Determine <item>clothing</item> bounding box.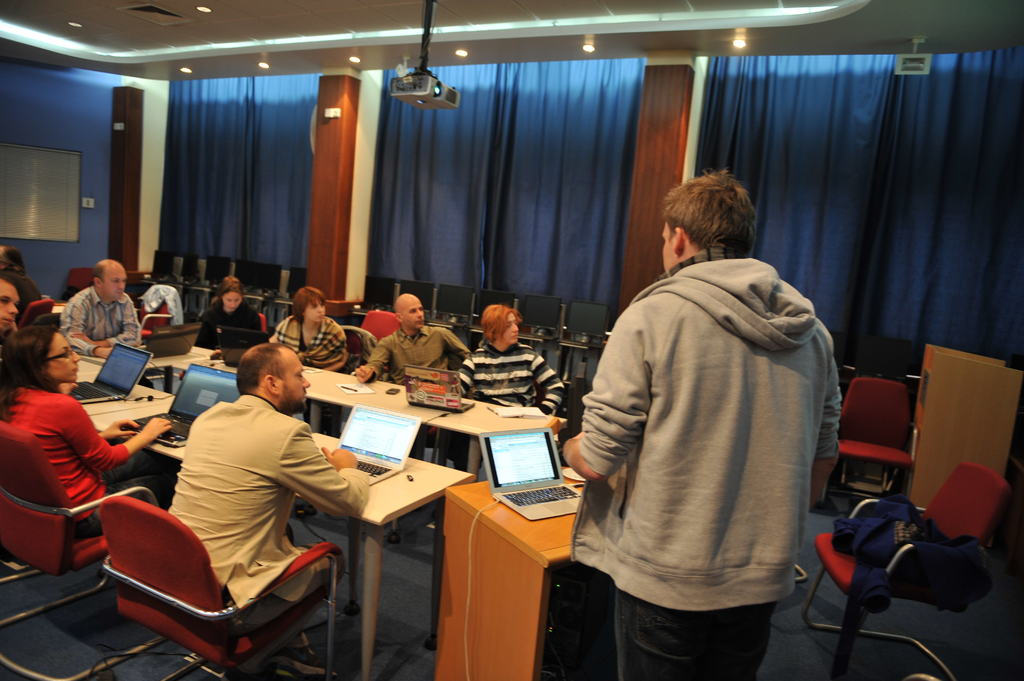
Determined: 371/322/474/387.
